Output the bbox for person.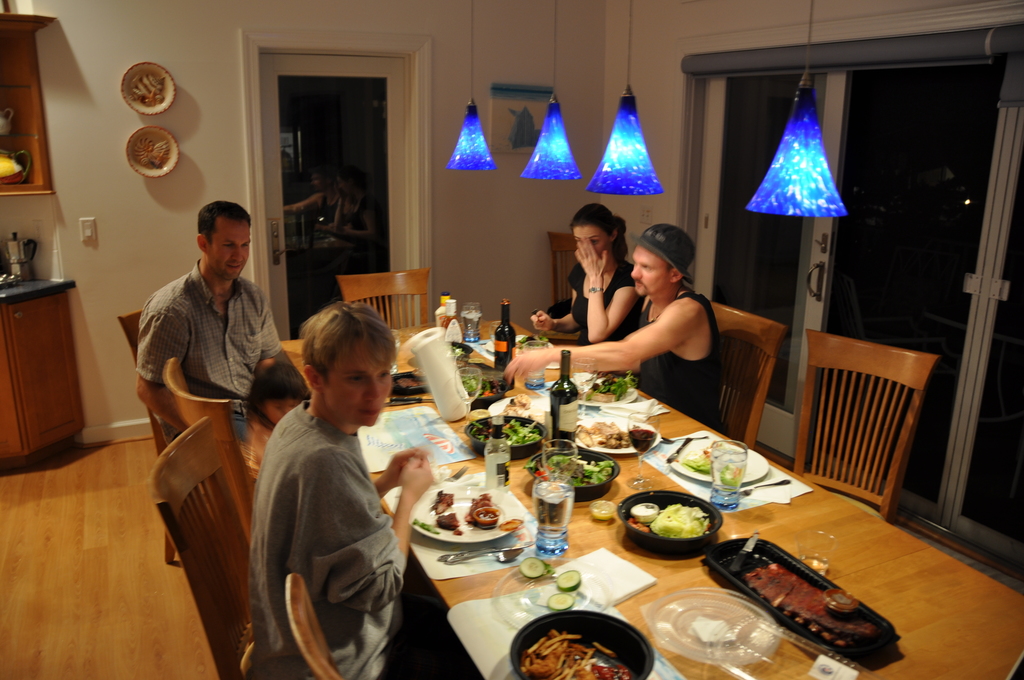
pyautogui.locateOnScreen(235, 353, 311, 491).
